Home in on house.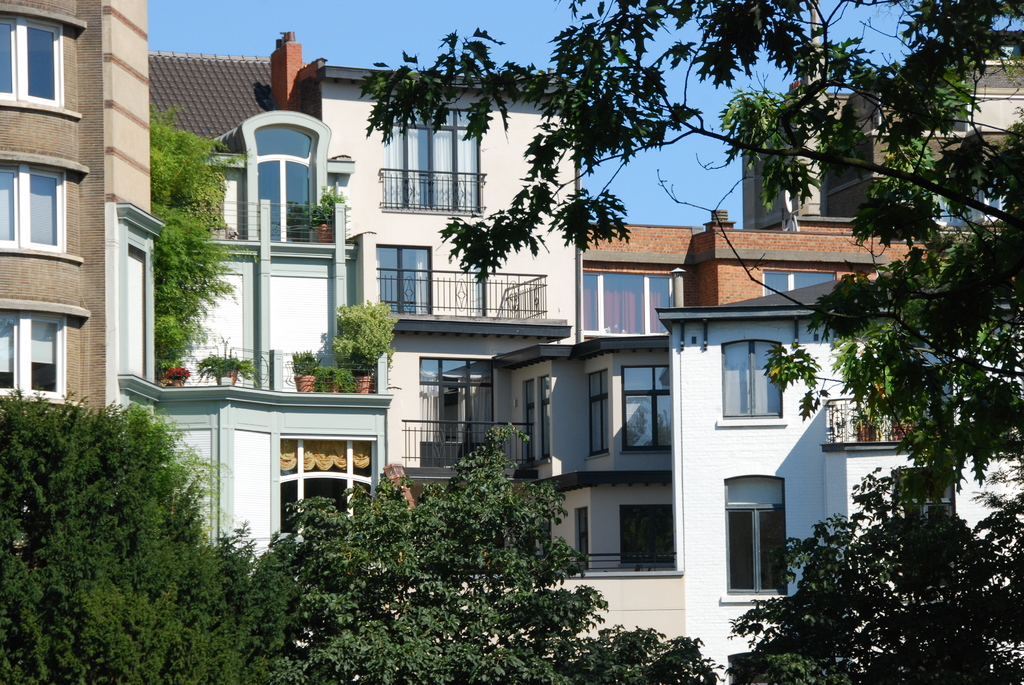
Homed in at 0, 0, 159, 441.
